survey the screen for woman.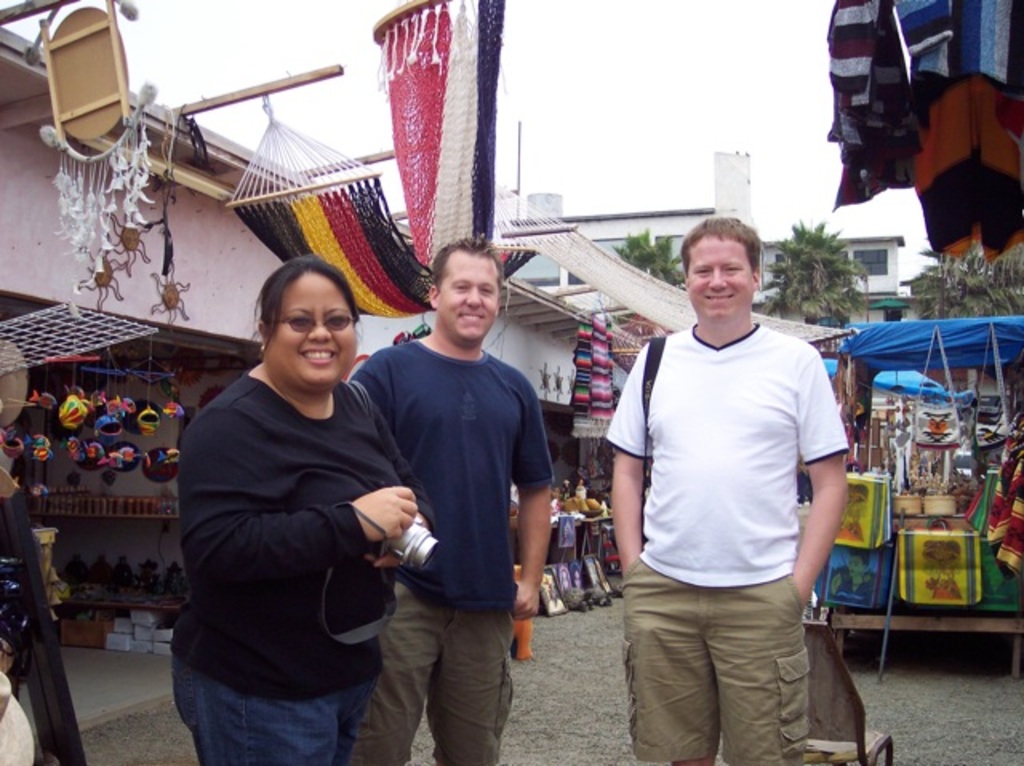
Survey found: rect(171, 222, 419, 765).
